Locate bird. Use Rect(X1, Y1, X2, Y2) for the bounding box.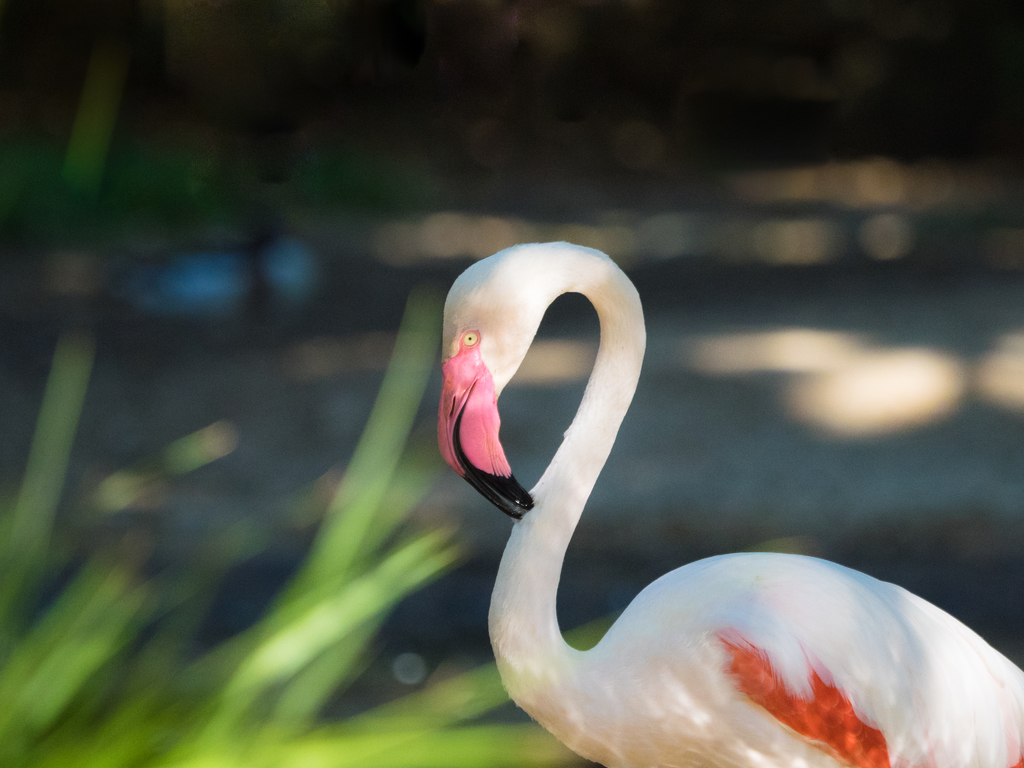
Rect(412, 229, 1014, 766).
